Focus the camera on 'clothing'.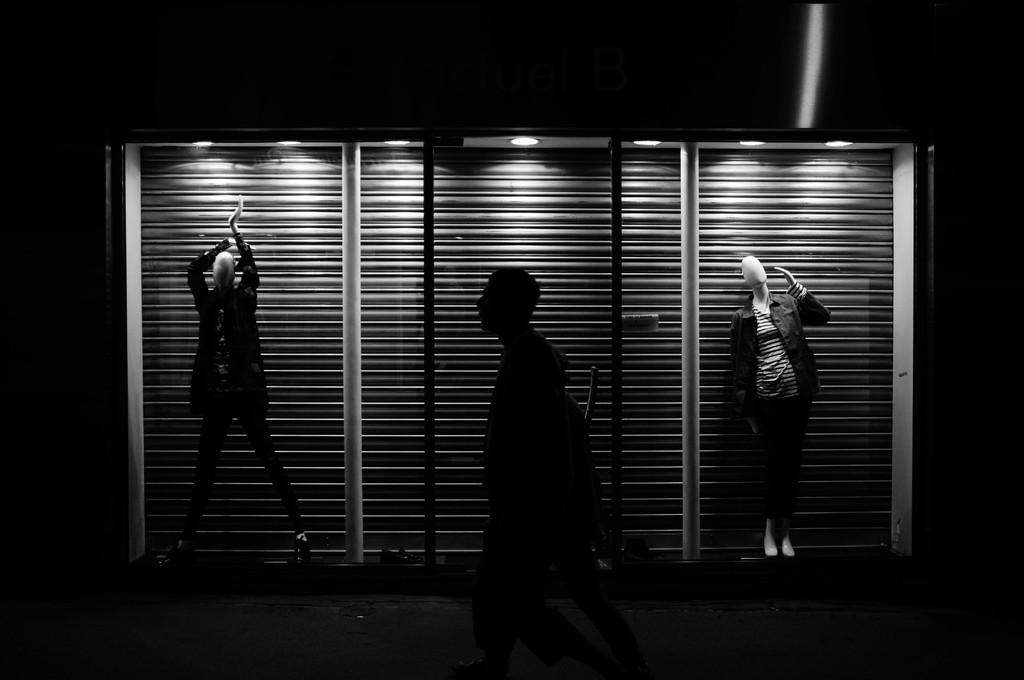
Focus region: 173/201/268/492.
